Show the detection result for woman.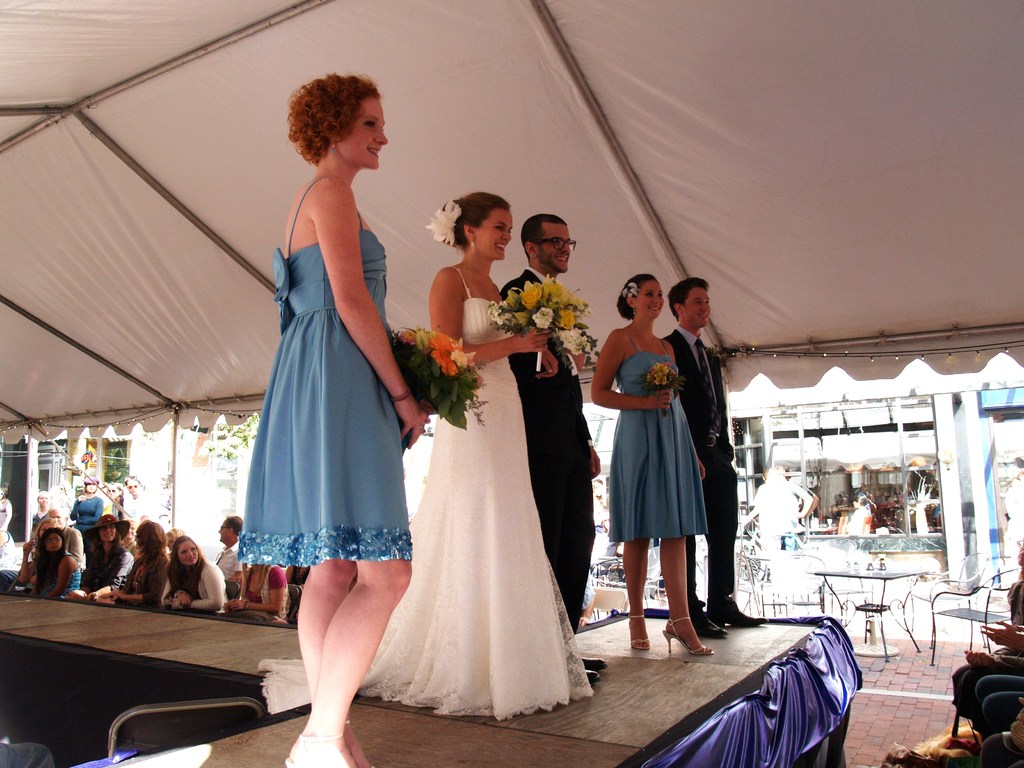
<region>156, 531, 221, 612</region>.
